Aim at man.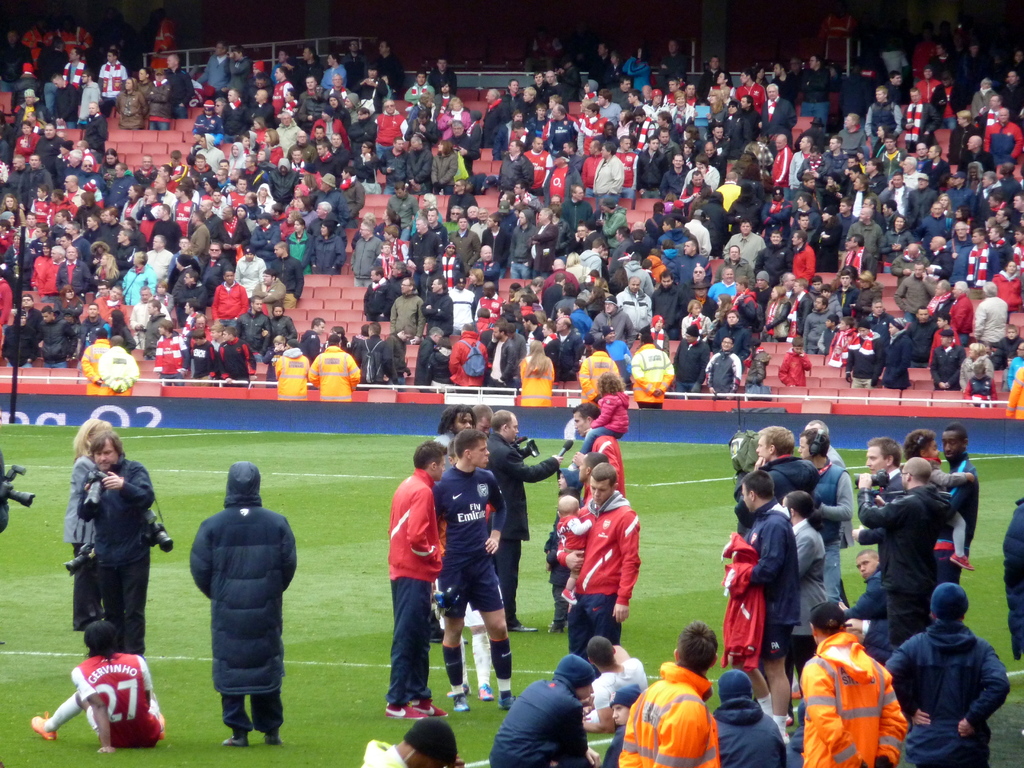
Aimed at Rect(423, 206, 449, 244).
